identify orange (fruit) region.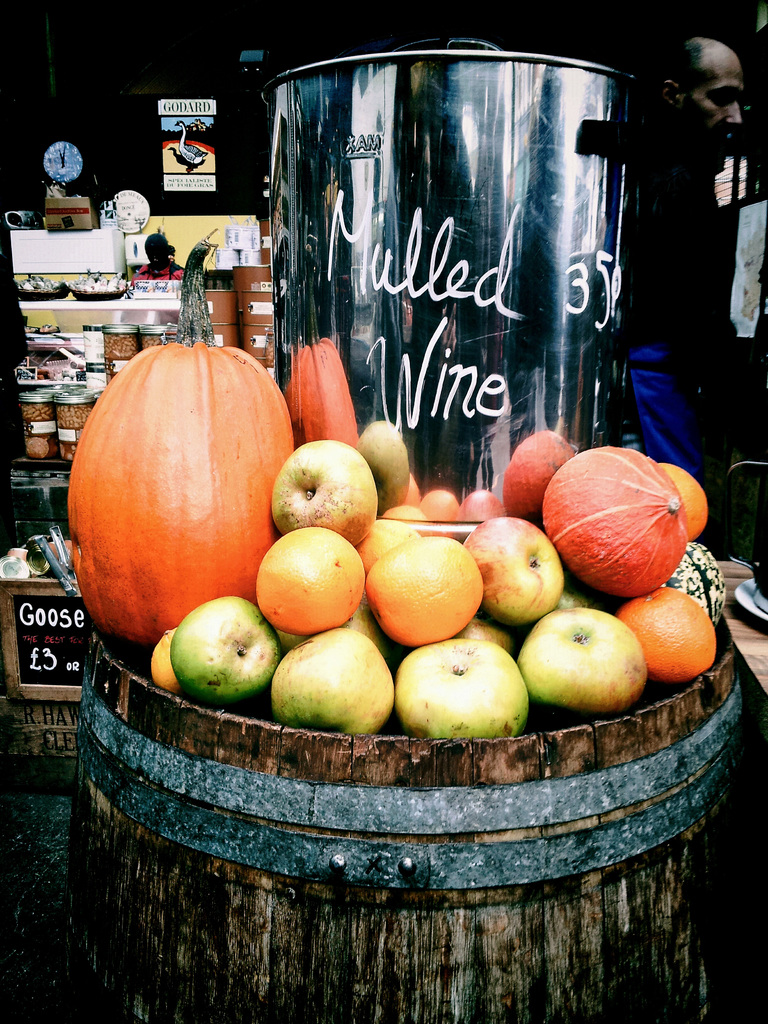
Region: {"left": 639, "top": 589, "right": 735, "bottom": 678}.
